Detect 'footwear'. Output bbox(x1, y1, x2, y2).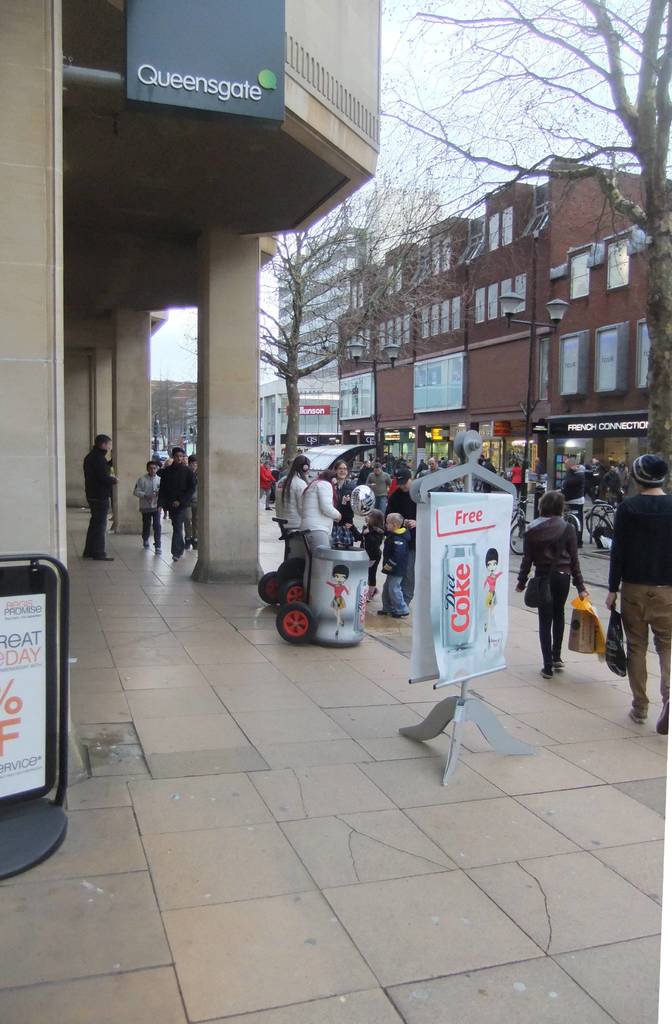
bbox(628, 711, 648, 726).
